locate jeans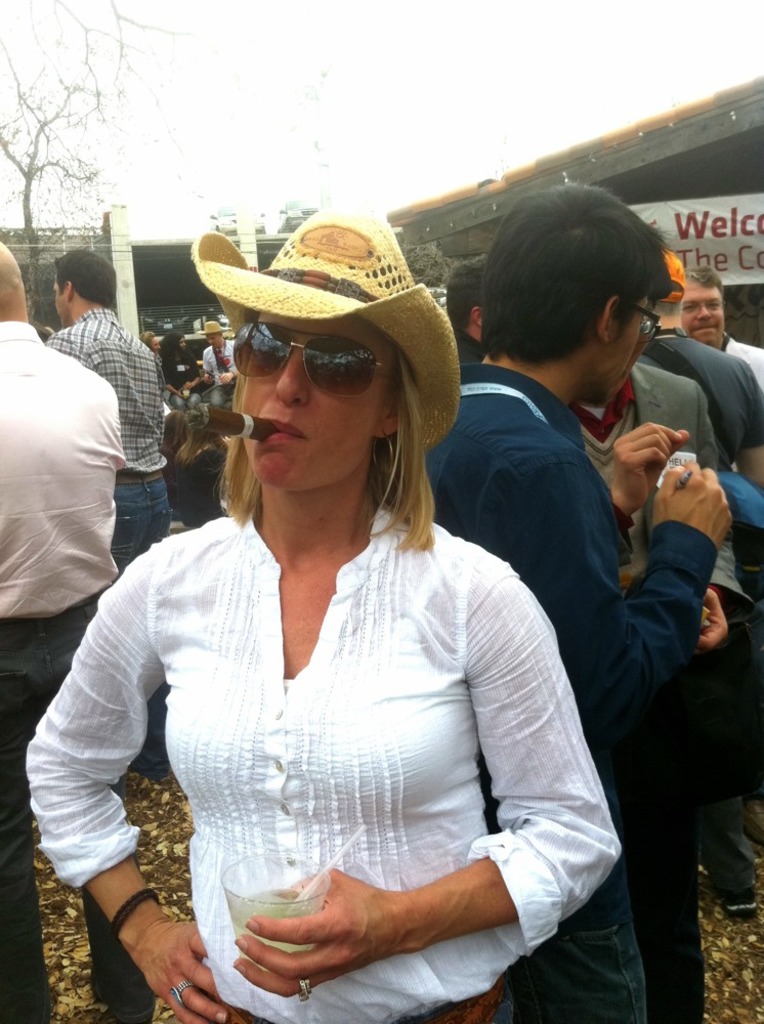
x1=508, y1=914, x2=645, y2=1023
